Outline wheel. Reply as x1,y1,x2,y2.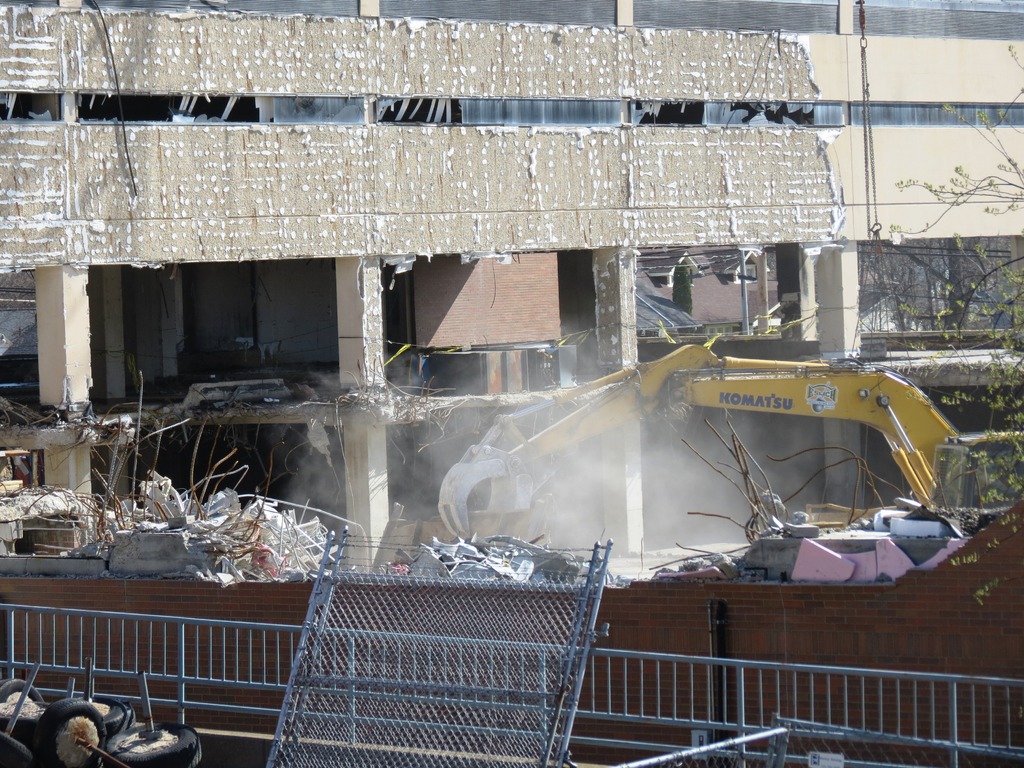
1,730,33,767.
